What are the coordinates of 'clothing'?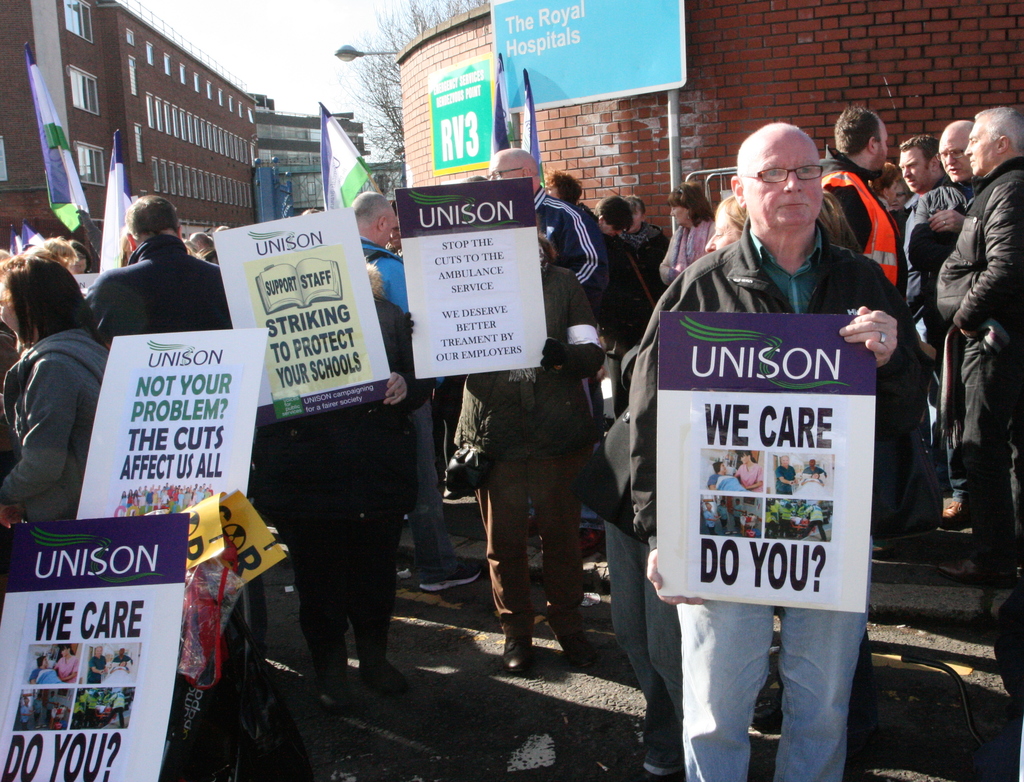
detection(455, 261, 603, 639).
